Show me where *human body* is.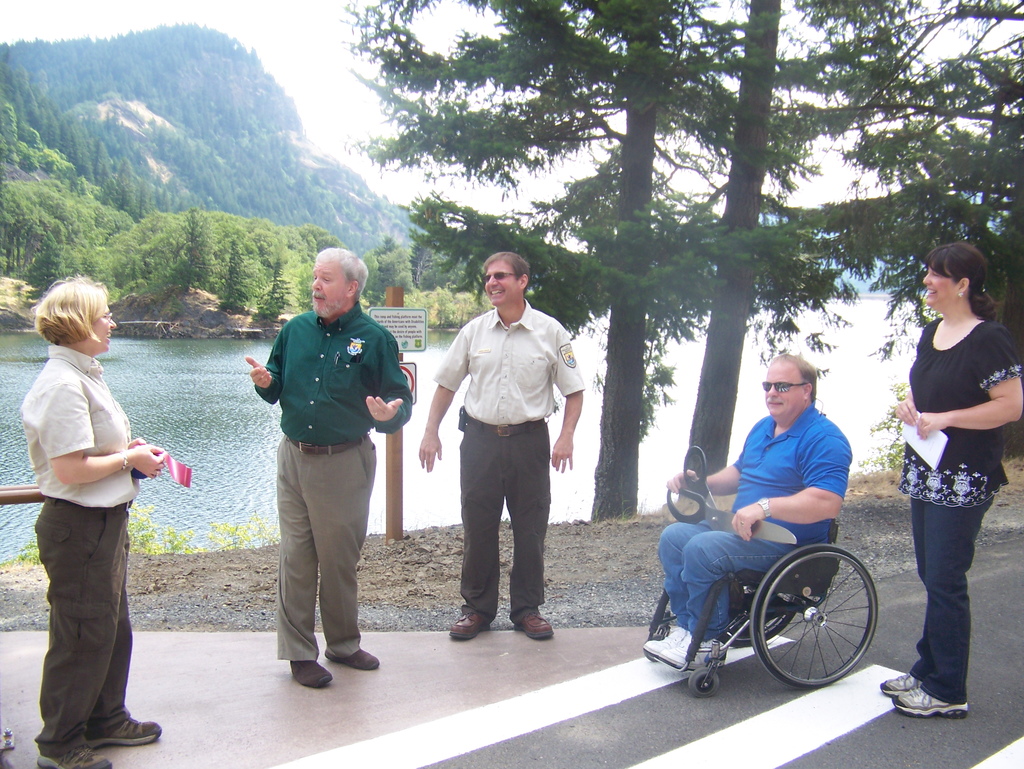
*human body* is at box(421, 311, 583, 638).
